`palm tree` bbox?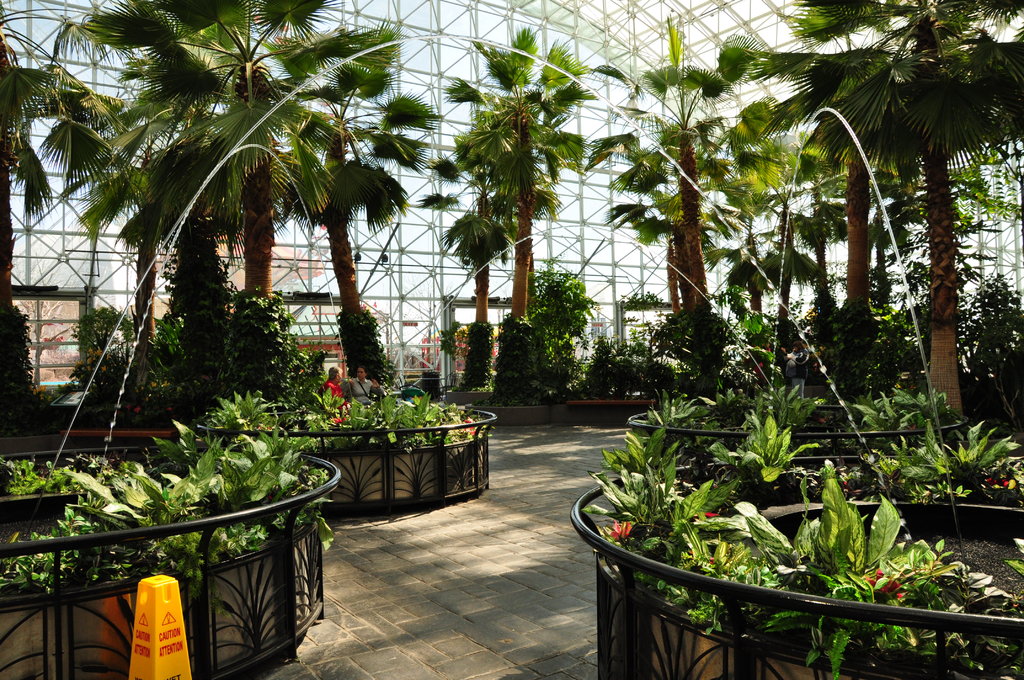
473/34/570/390
